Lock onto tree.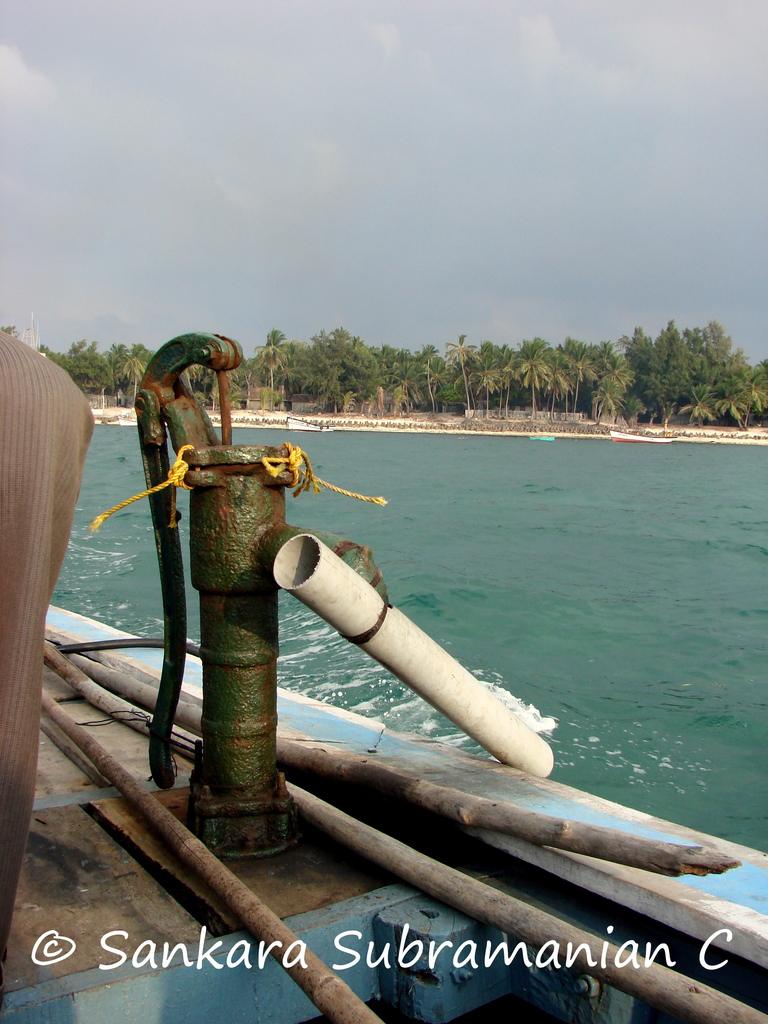
Locked: (left=221, top=353, right=258, bottom=410).
